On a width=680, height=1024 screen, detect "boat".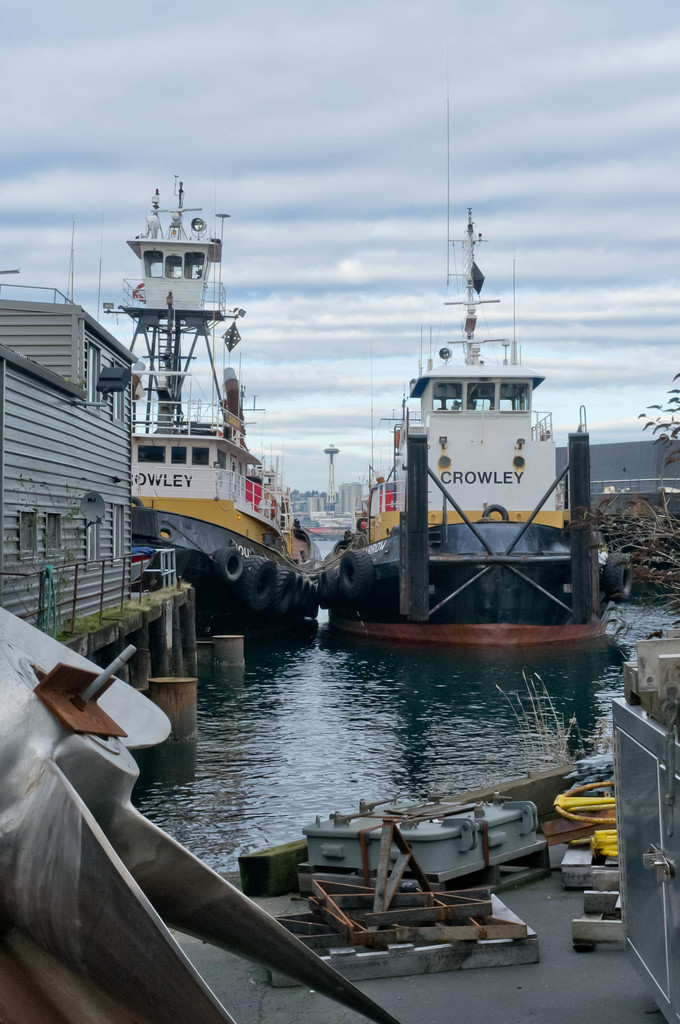
126/175/334/635.
